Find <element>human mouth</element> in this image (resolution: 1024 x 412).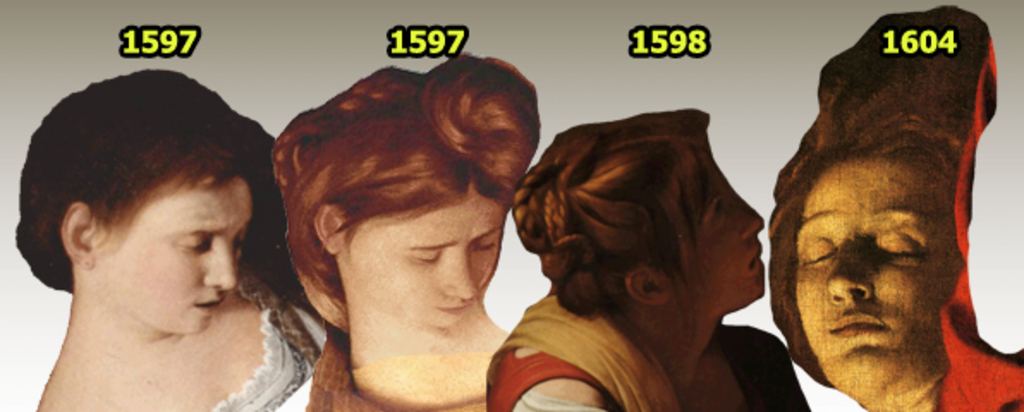
(left=823, top=309, right=881, bottom=340).
